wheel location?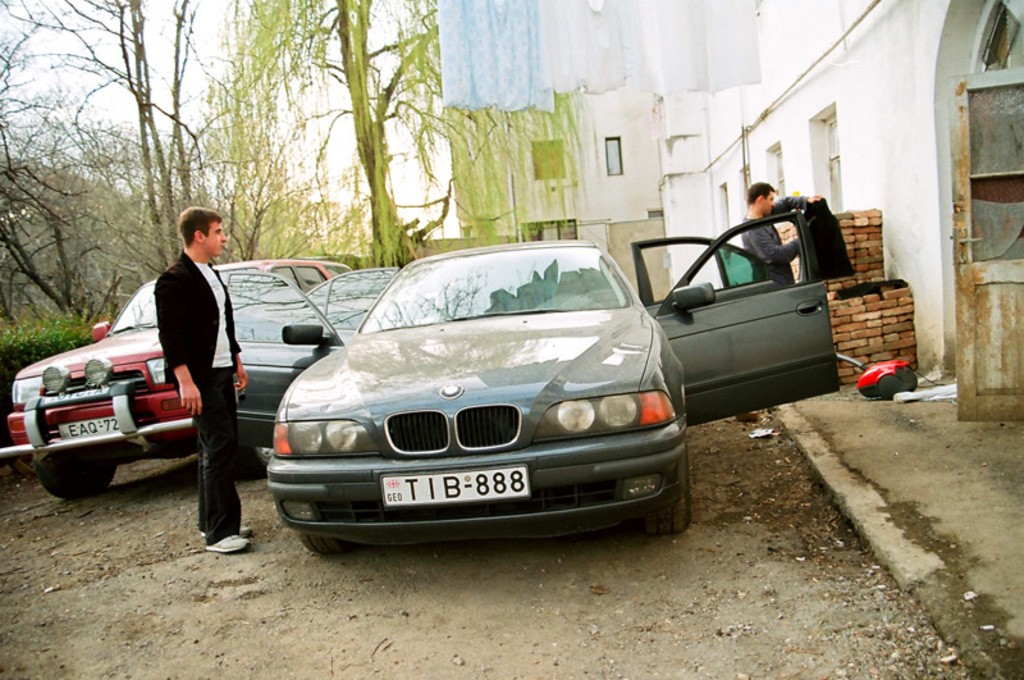
x1=293, y1=531, x2=337, y2=565
